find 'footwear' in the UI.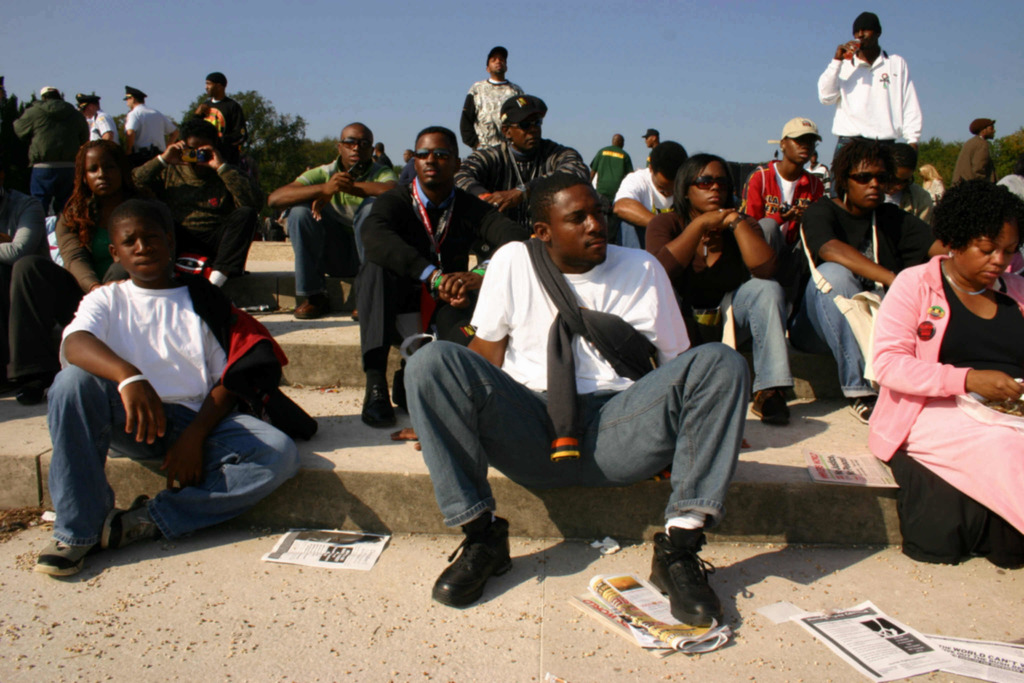
UI element at rect(348, 299, 356, 320).
